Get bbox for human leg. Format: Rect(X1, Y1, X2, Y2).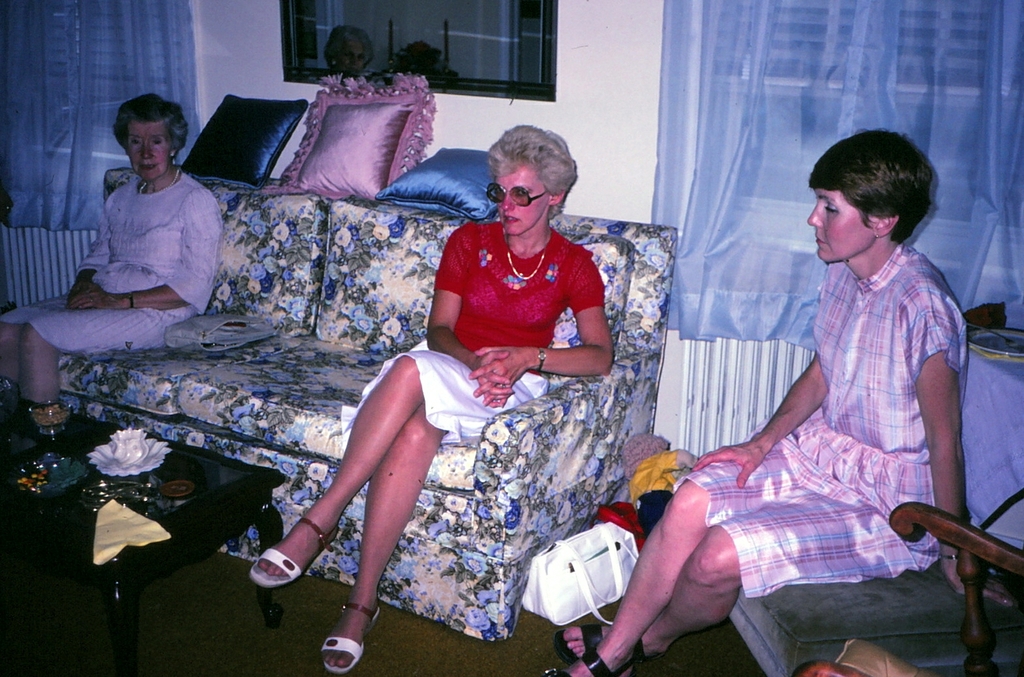
Rect(557, 447, 943, 659).
